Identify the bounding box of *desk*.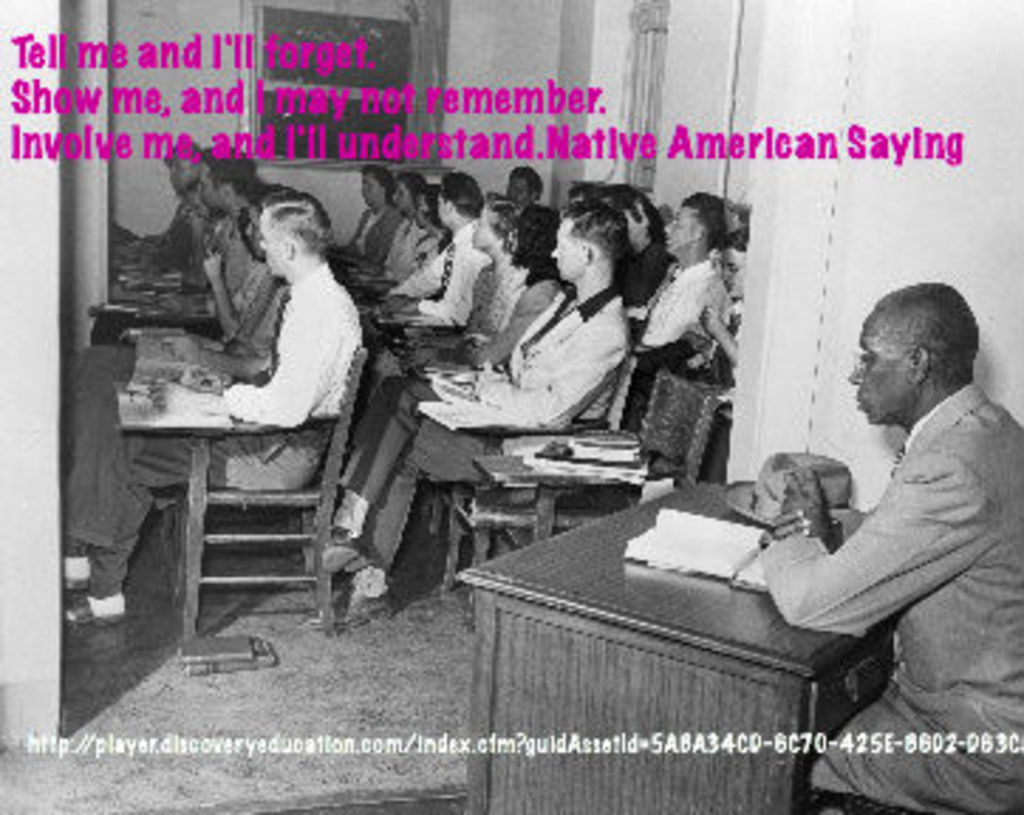
[left=464, top=478, right=834, bottom=719].
